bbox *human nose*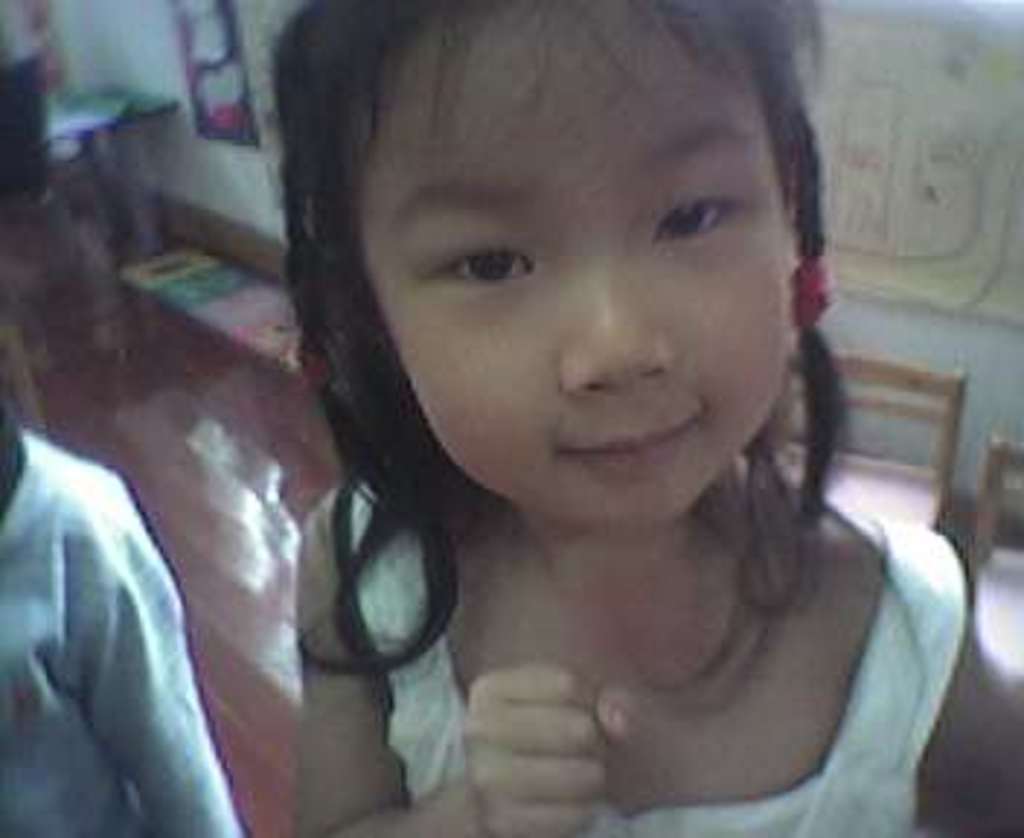
left=567, top=250, right=672, bottom=390
